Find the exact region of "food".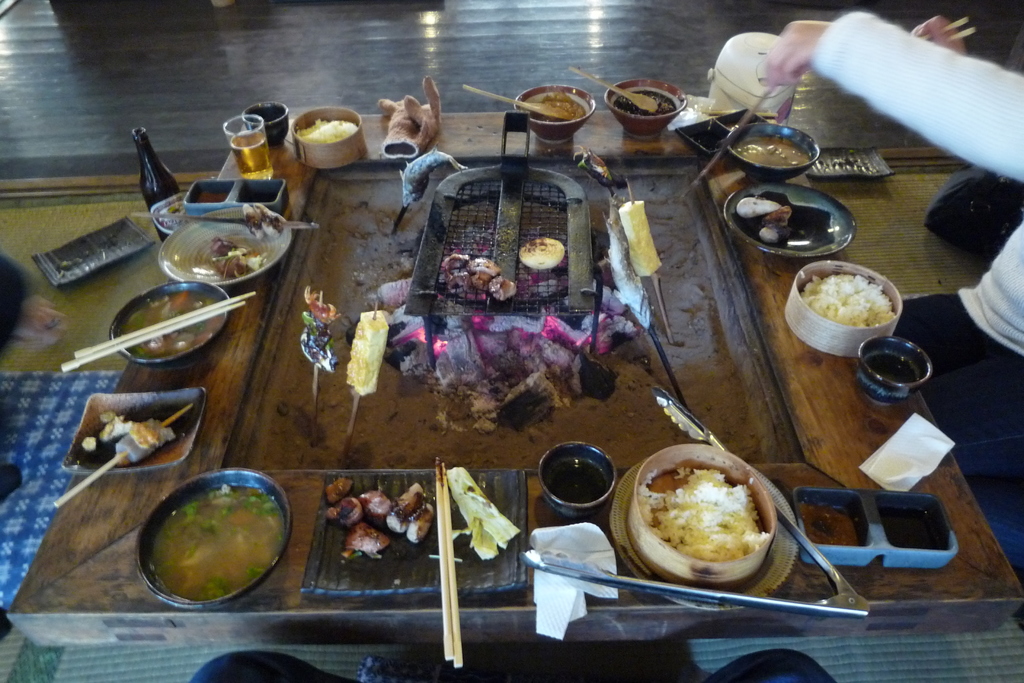
Exact region: [323, 475, 431, 562].
